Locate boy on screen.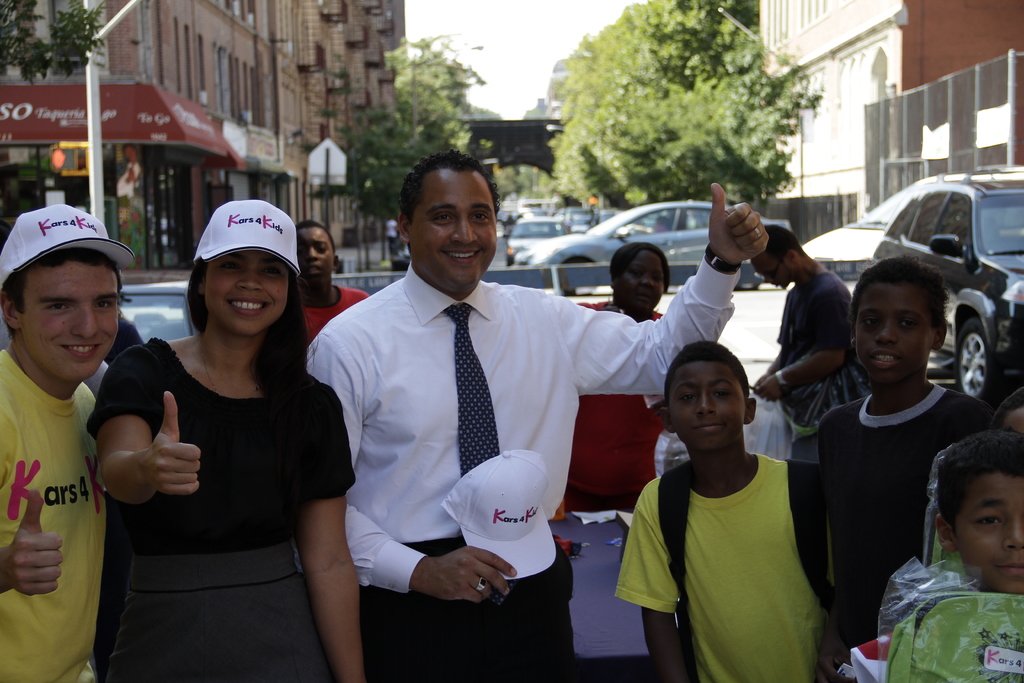
On screen at 615, 342, 836, 682.
